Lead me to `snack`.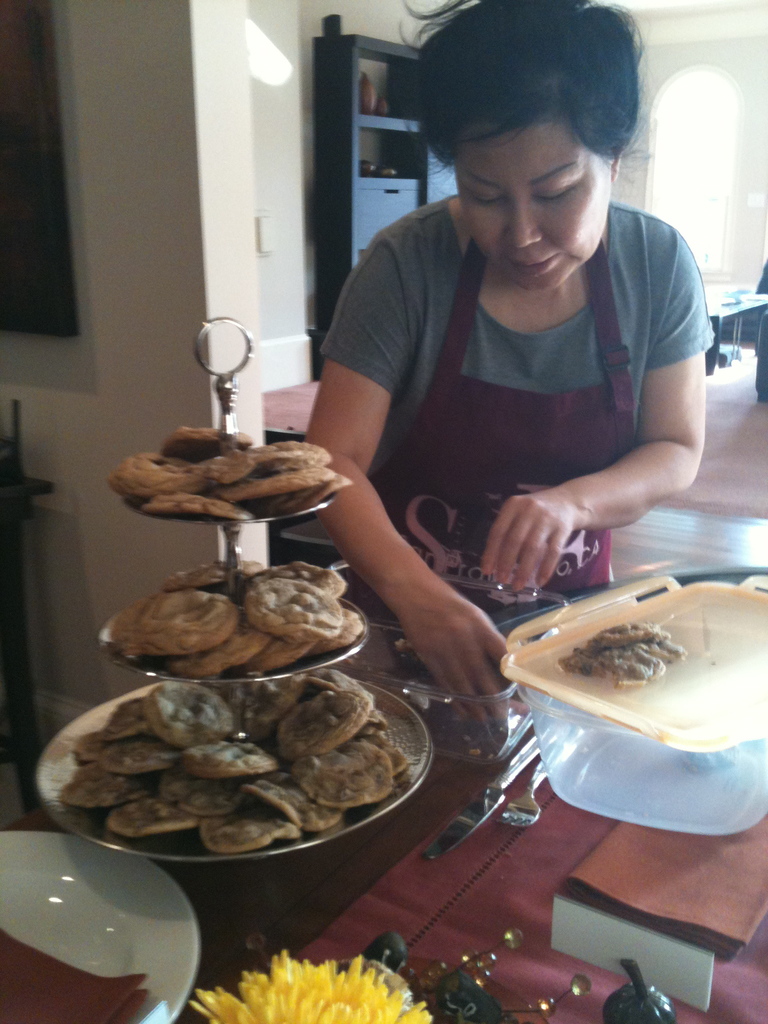
Lead to x1=0 y1=929 x2=149 y2=1023.
